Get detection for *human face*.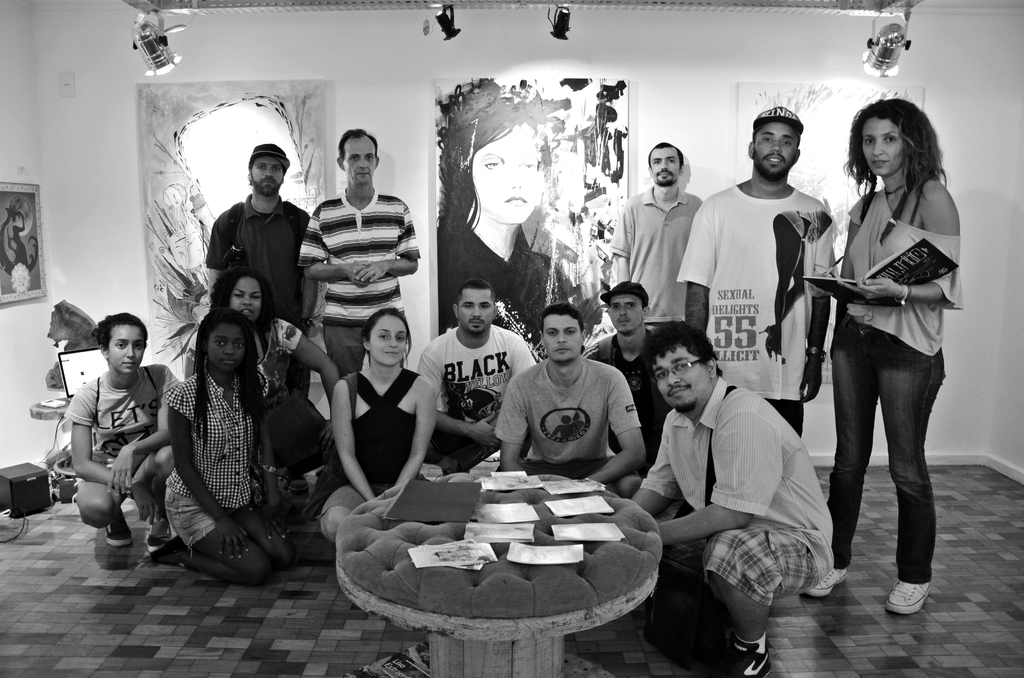
Detection: box=[754, 125, 799, 177].
